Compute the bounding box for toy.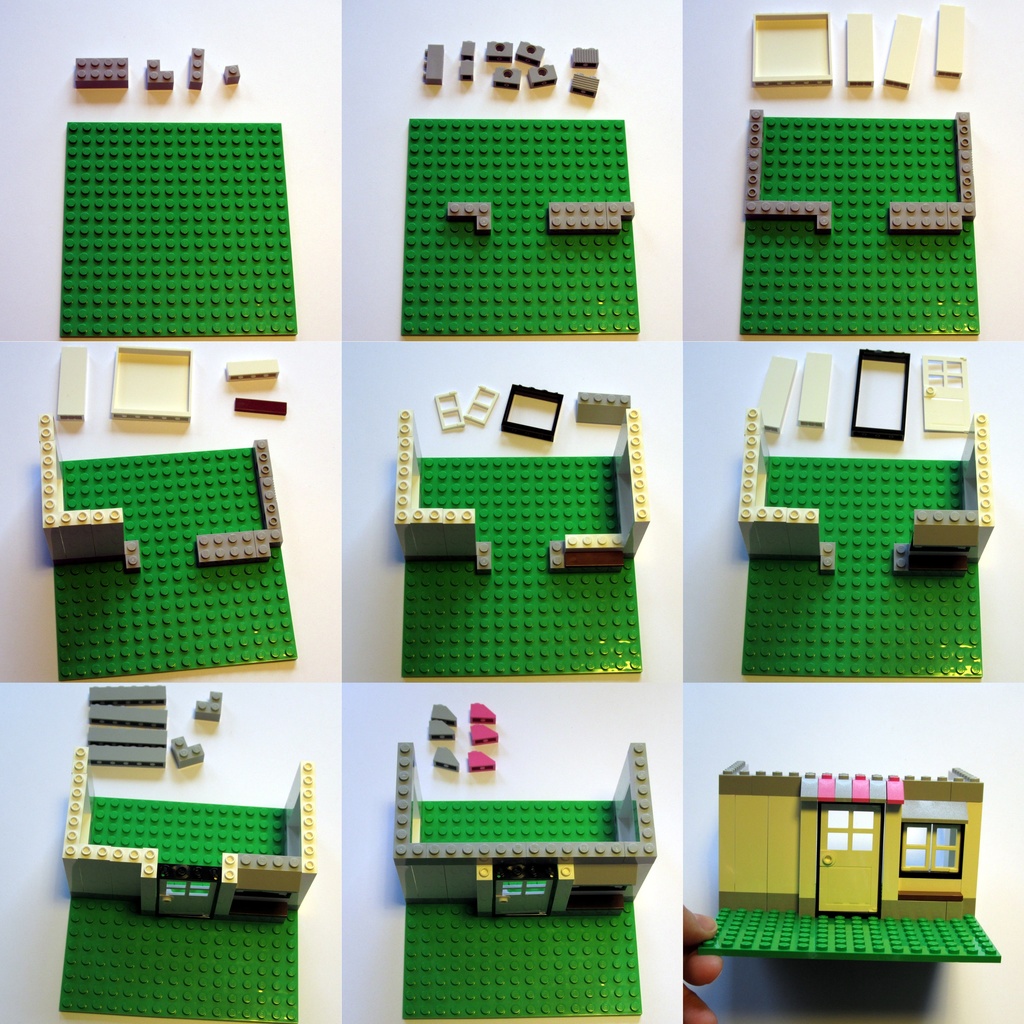
left=423, top=43, right=444, bottom=86.
